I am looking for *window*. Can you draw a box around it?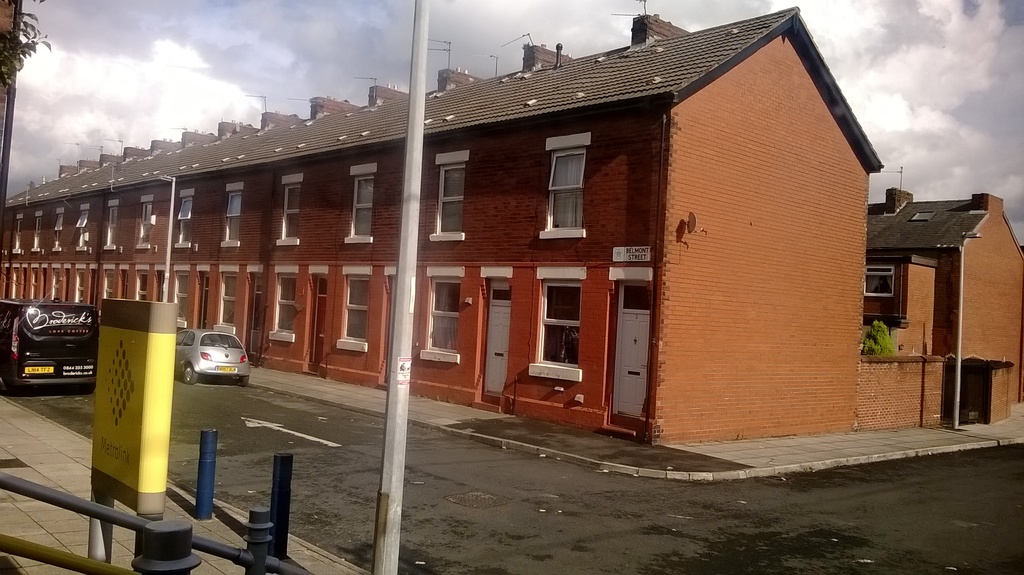
Sure, the bounding box is rect(335, 264, 374, 353).
